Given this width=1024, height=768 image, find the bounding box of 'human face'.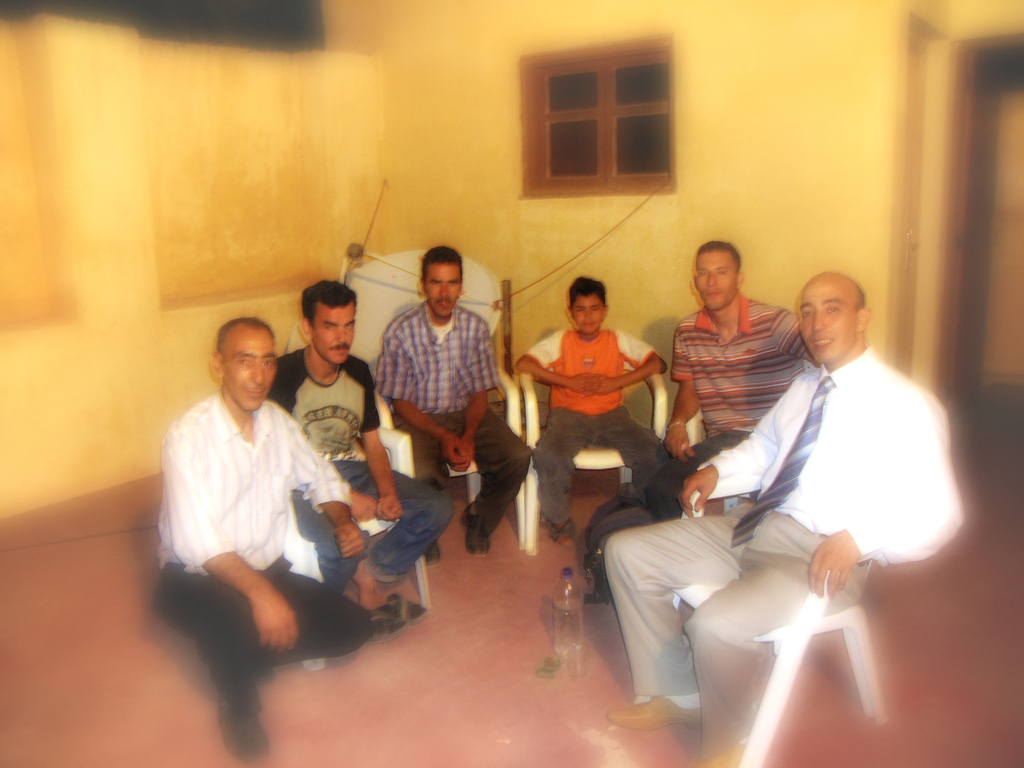
572,297,604,337.
